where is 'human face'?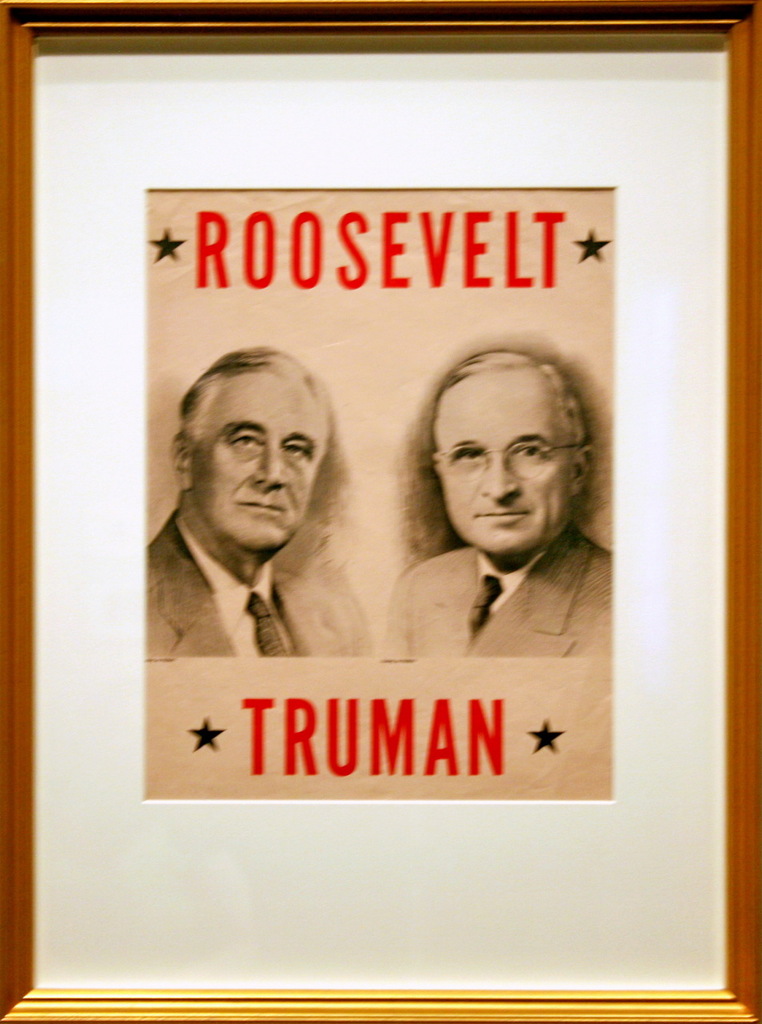
bbox=(190, 373, 337, 554).
